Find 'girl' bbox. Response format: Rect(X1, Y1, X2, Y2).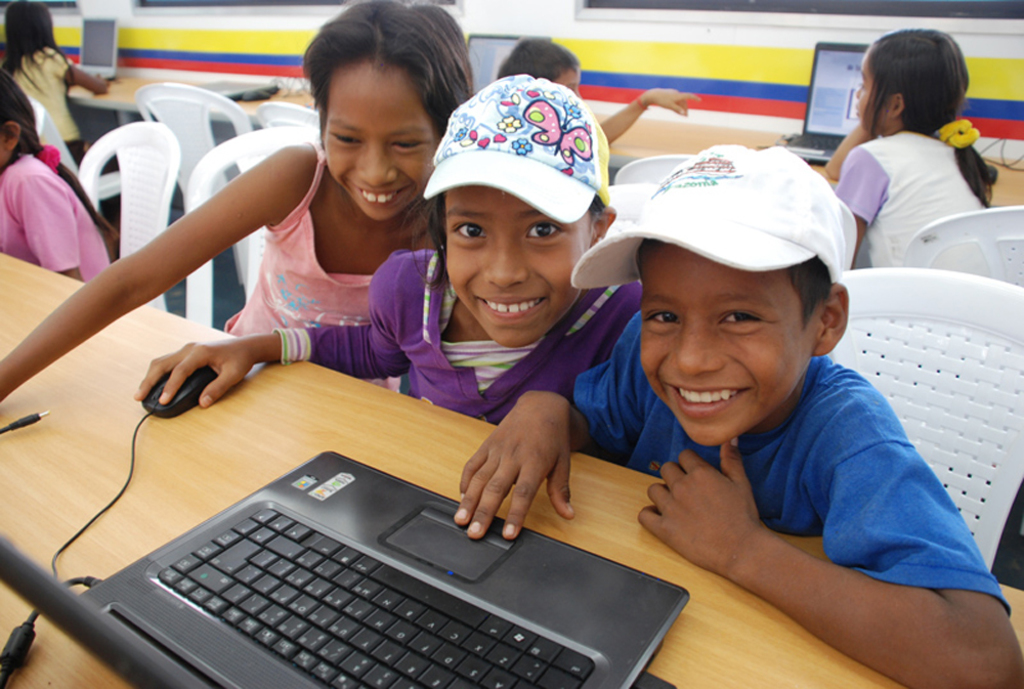
Rect(821, 30, 1000, 282).
